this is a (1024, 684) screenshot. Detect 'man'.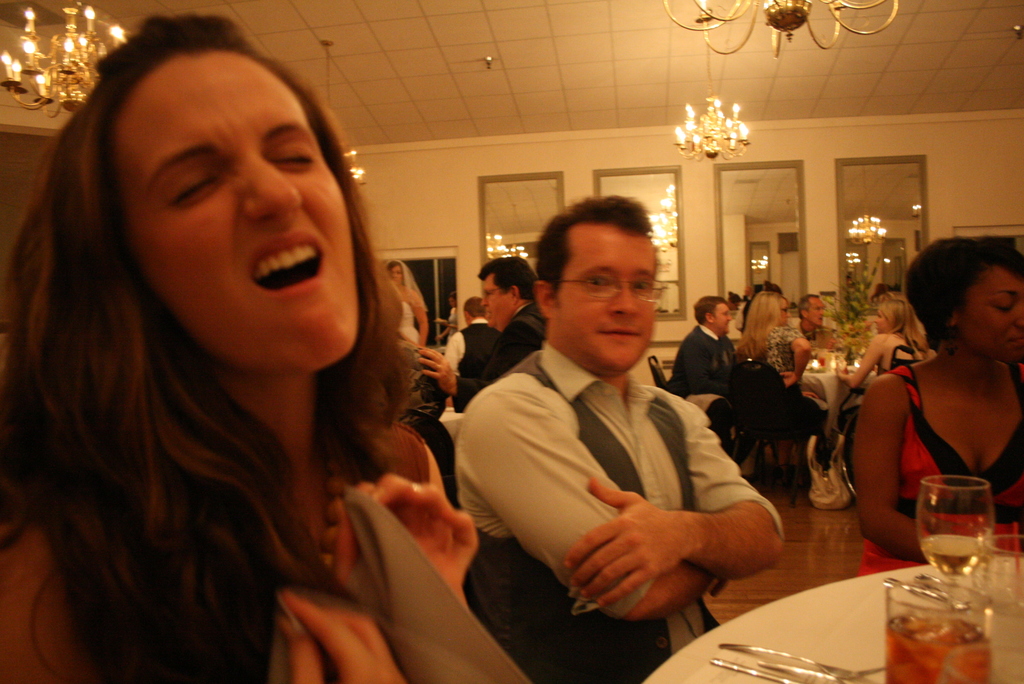
bbox(454, 200, 792, 656).
